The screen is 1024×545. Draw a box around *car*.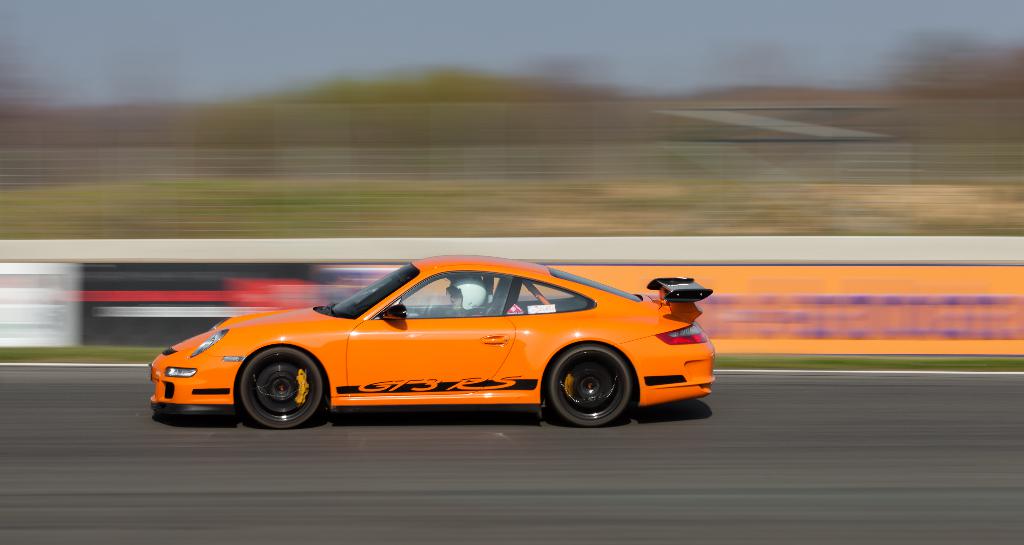
145/250/717/434.
